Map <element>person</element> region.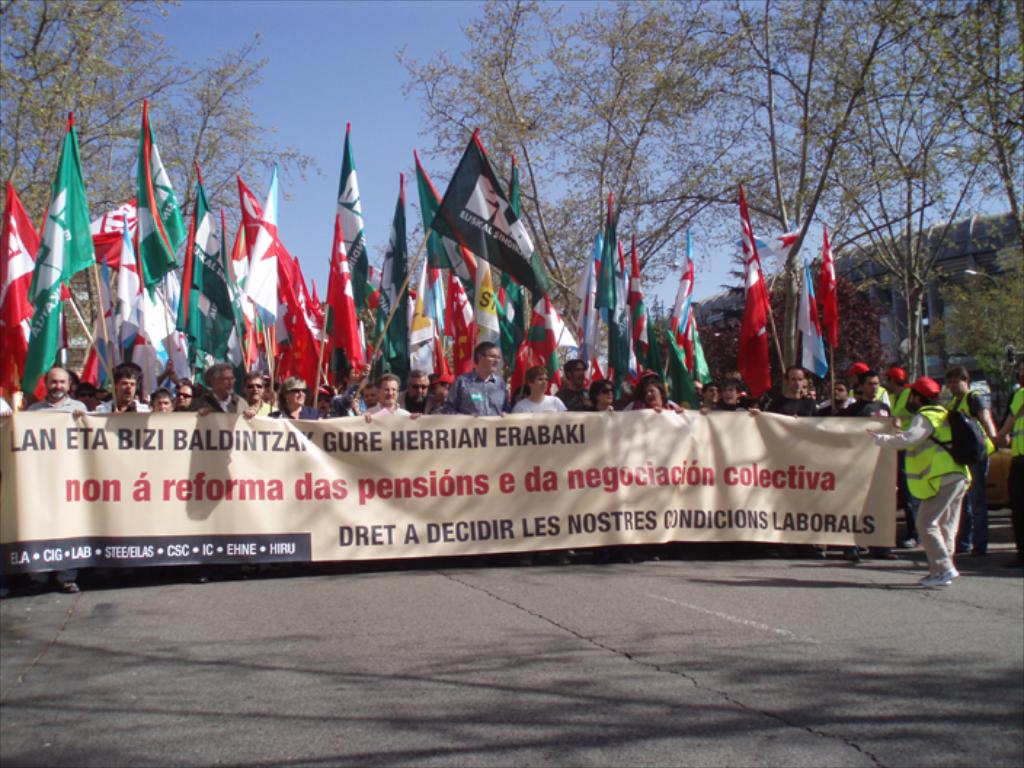
Mapped to Rect(240, 367, 279, 425).
